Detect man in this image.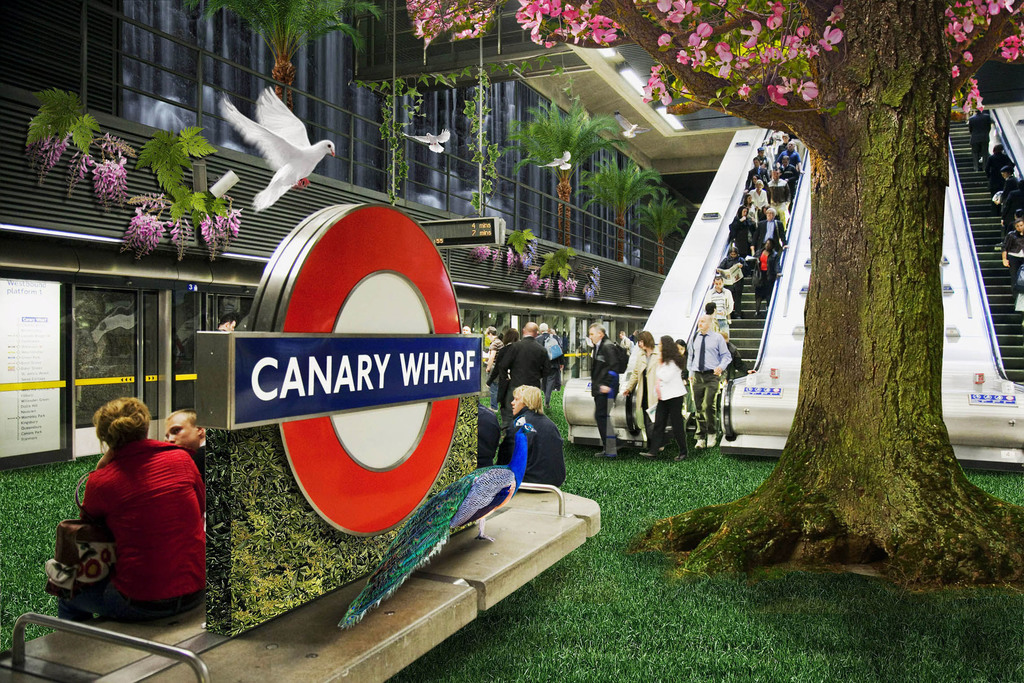
Detection: bbox=(743, 156, 770, 204).
